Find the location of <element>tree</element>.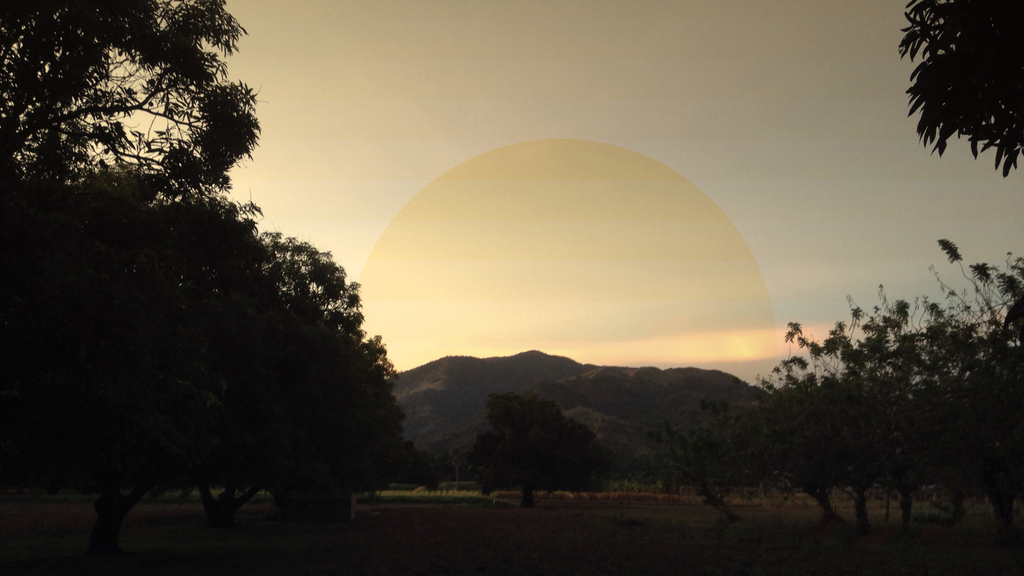
Location: 447:399:609:525.
